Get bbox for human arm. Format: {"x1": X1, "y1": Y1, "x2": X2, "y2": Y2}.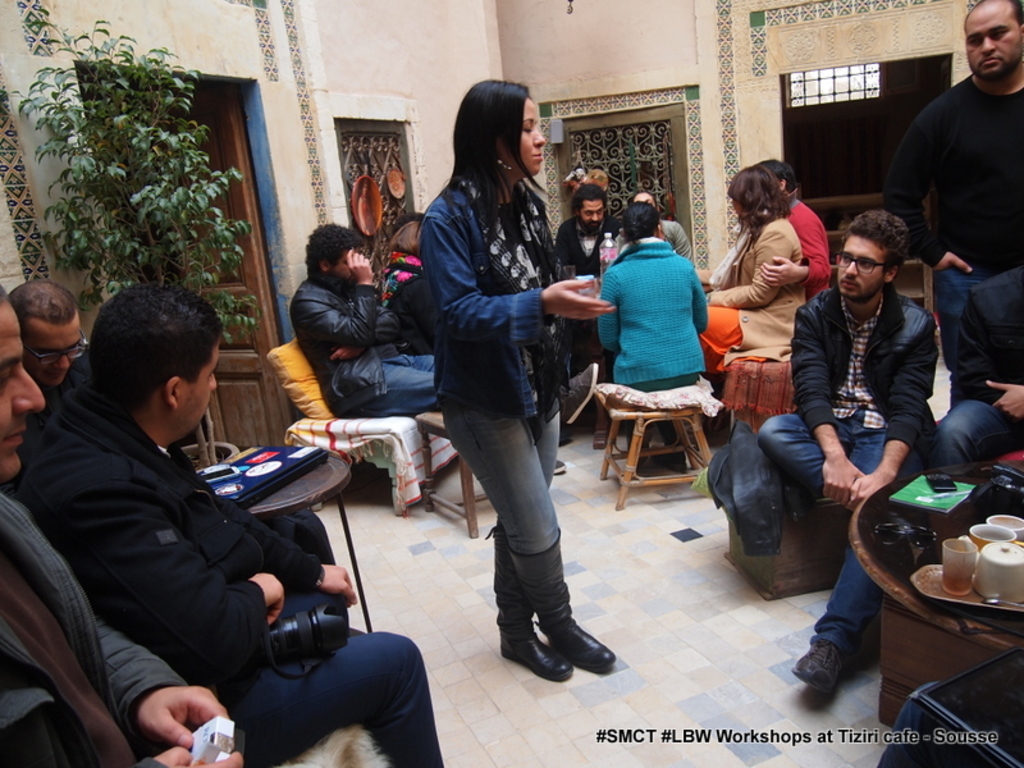
{"x1": 954, "y1": 285, "x2": 1023, "y2": 424}.
